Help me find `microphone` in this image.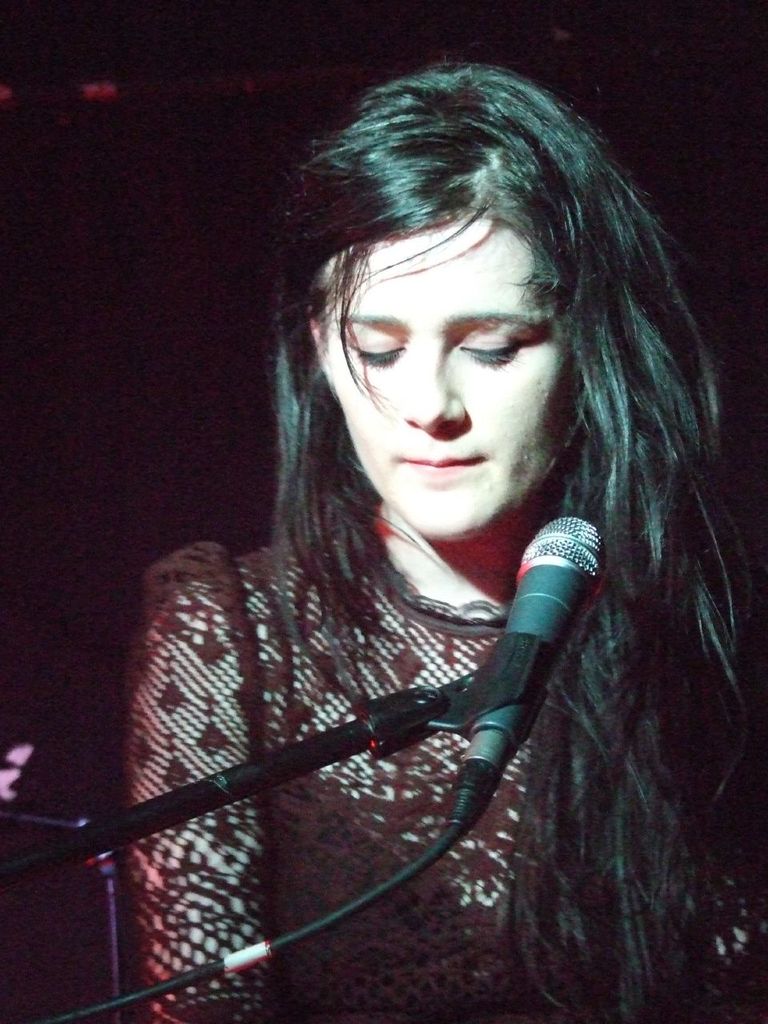
Found it: 443, 517, 612, 842.
